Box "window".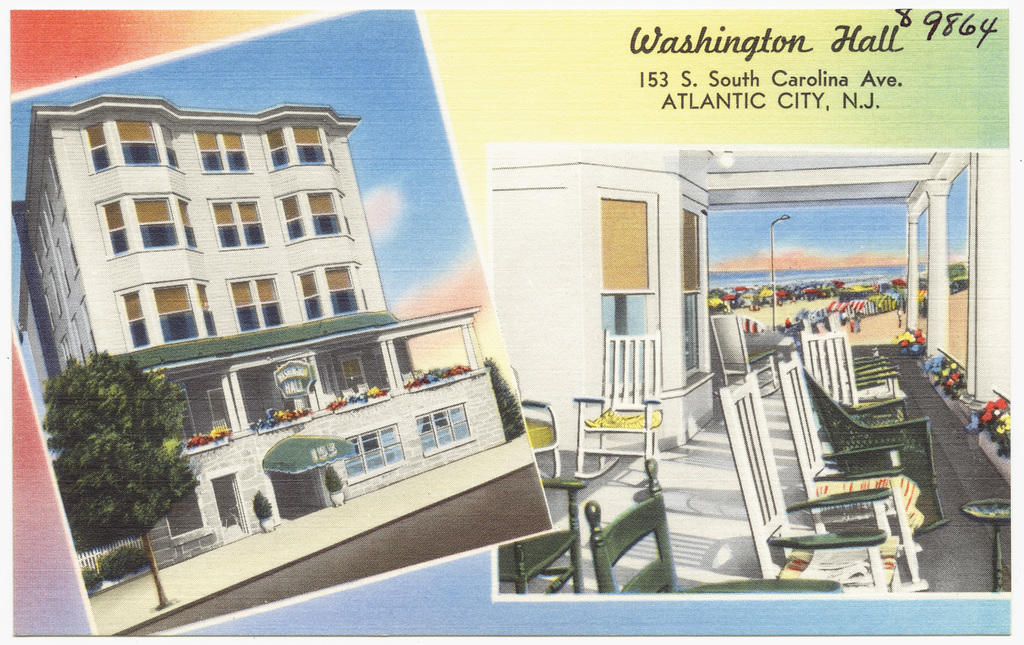
pyautogui.locateOnScreen(163, 484, 205, 535).
